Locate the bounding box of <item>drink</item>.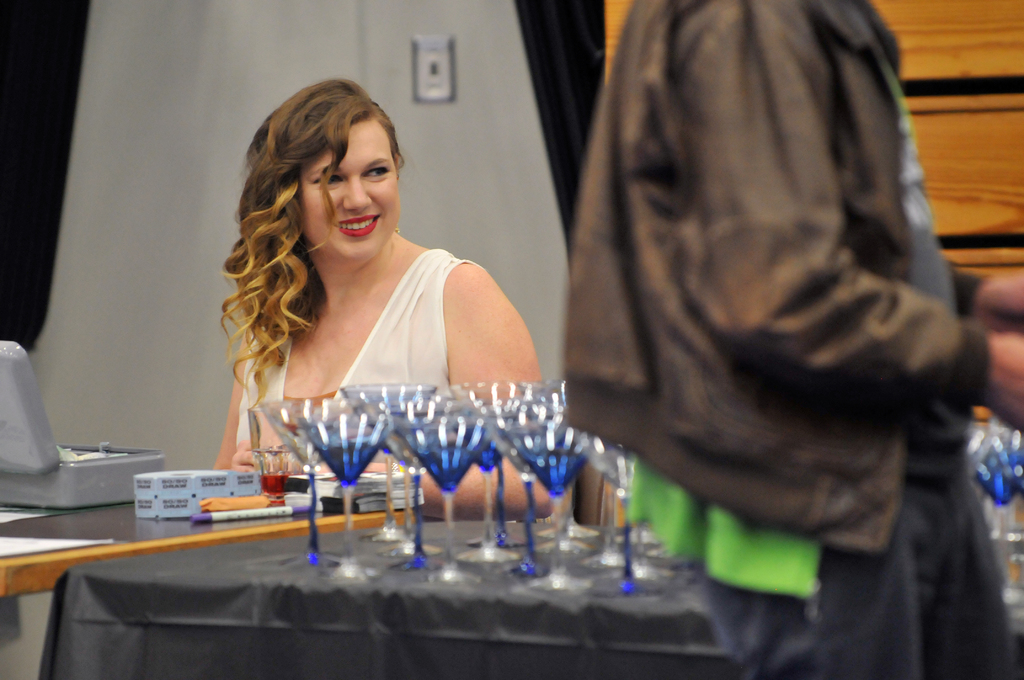
Bounding box: {"left": 413, "top": 435, "right": 483, "bottom": 498}.
